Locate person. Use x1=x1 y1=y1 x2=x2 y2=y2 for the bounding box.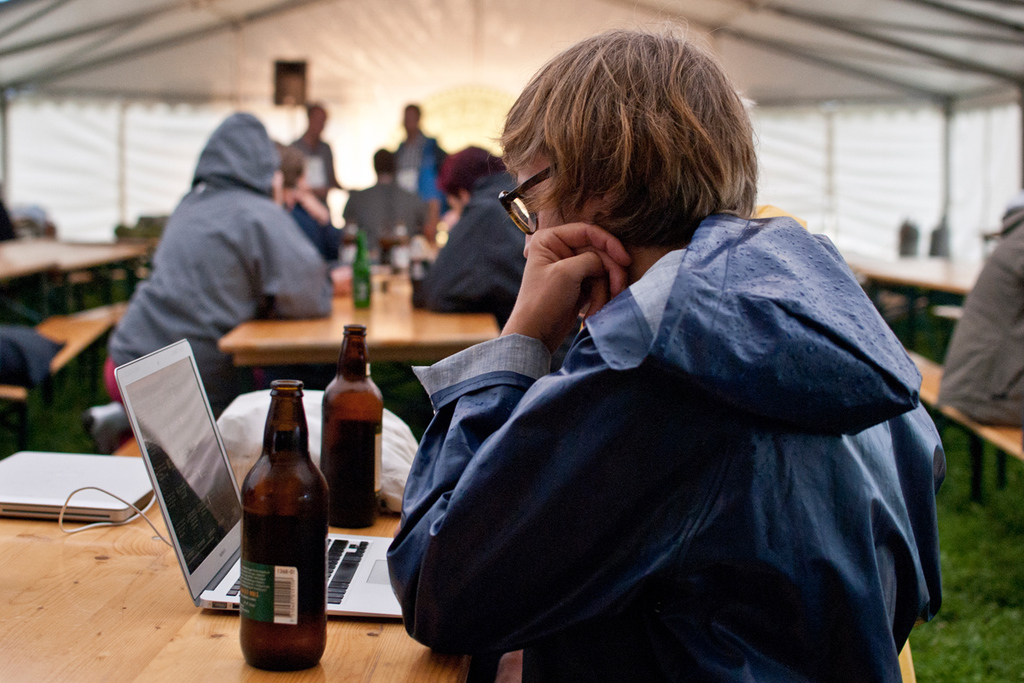
x1=375 y1=64 x2=922 y2=658.
